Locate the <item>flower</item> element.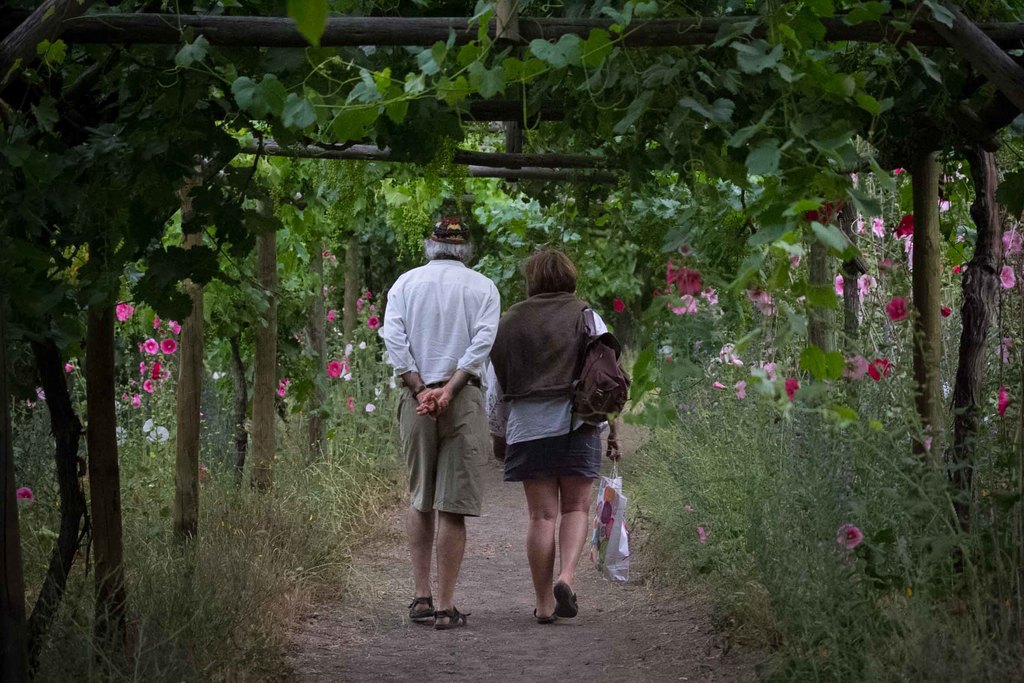
Element bbox: (x1=882, y1=294, x2=911, y2=324).
